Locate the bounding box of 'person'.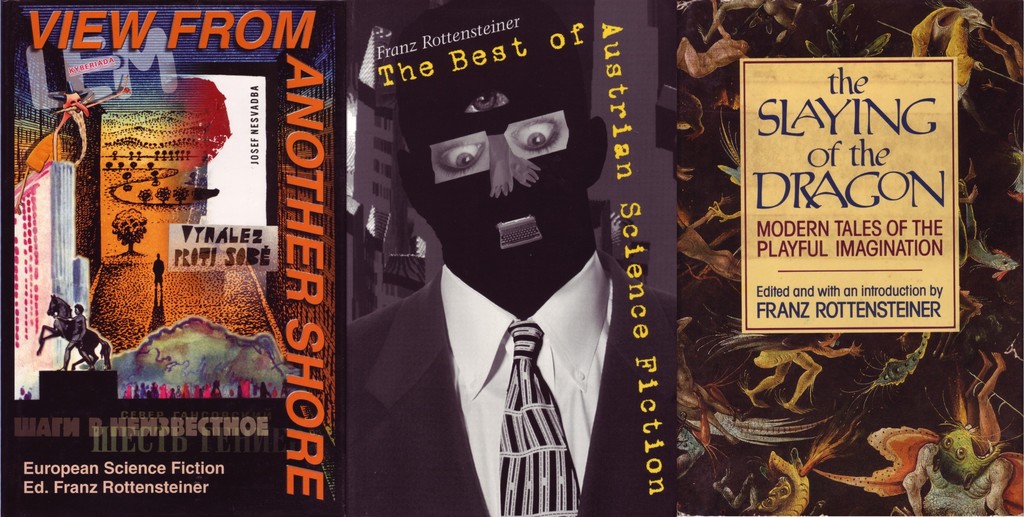
Bounding box: (x1=346, y1=0, x2=649, y2=516).
